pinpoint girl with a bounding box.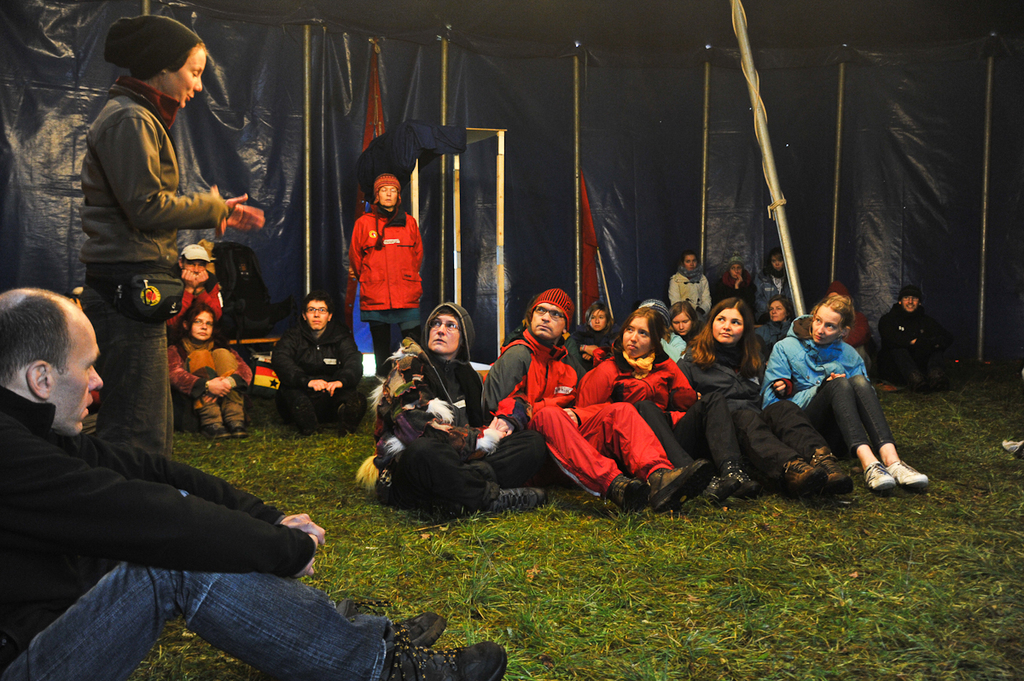
locate(573, 308, 755, 496).
